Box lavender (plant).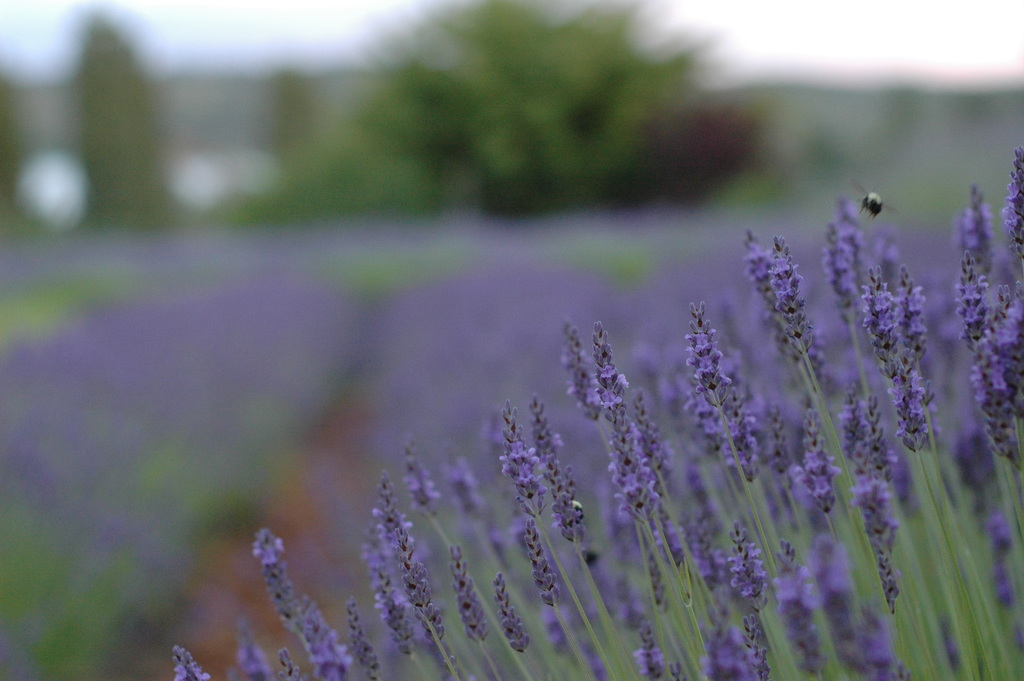
{"left": 172, "top": 643, "right": 215, "bottom": 680}.
